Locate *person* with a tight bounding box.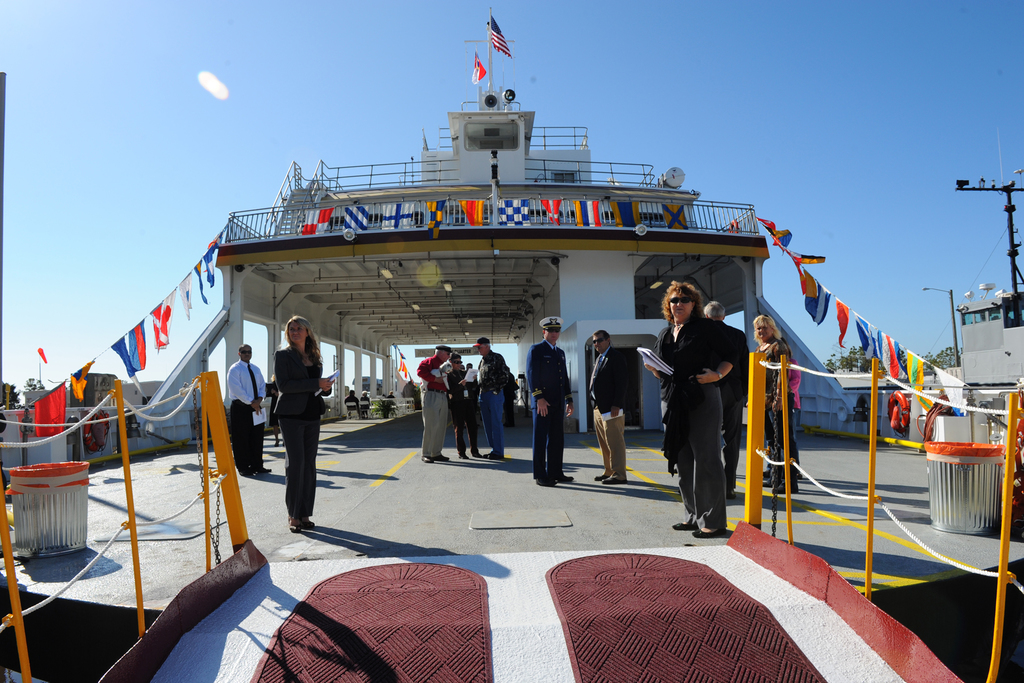
x1=522 y1=308 x2=577 y2=486.
